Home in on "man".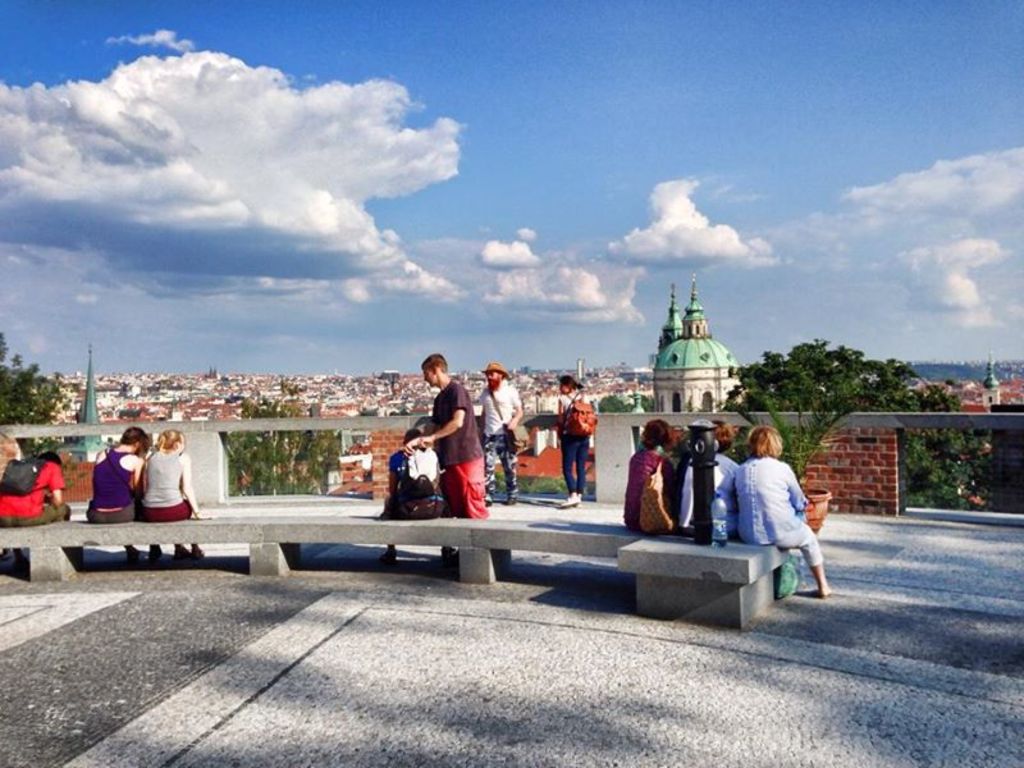
Homed in at select_region(378, 356, 494, 529).
